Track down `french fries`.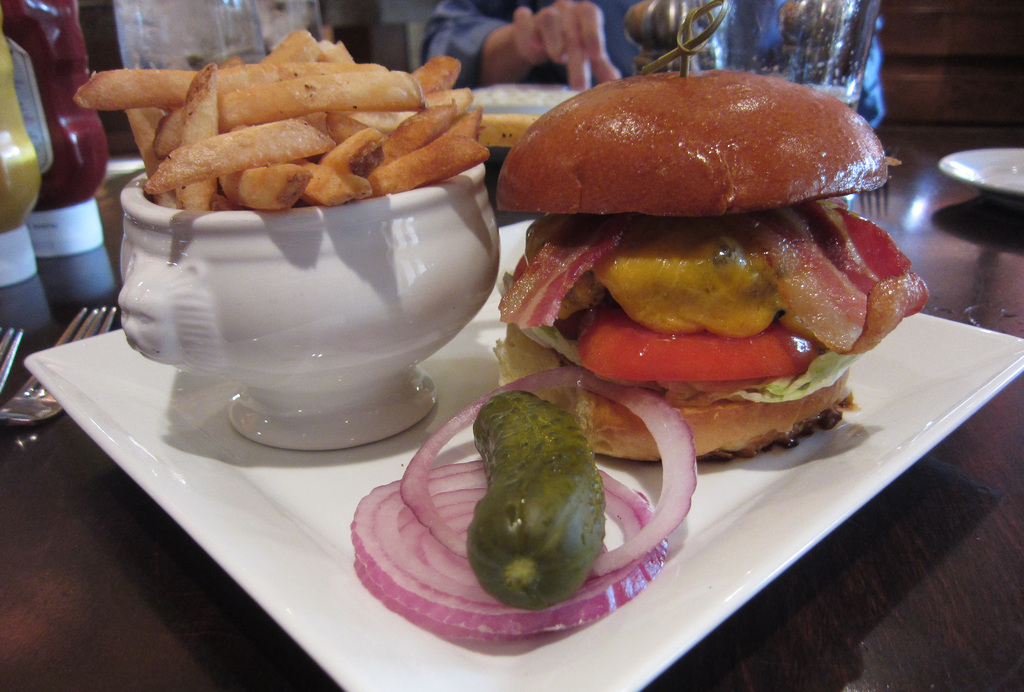
Tracked to BBox(420, 83, 472, 121).
